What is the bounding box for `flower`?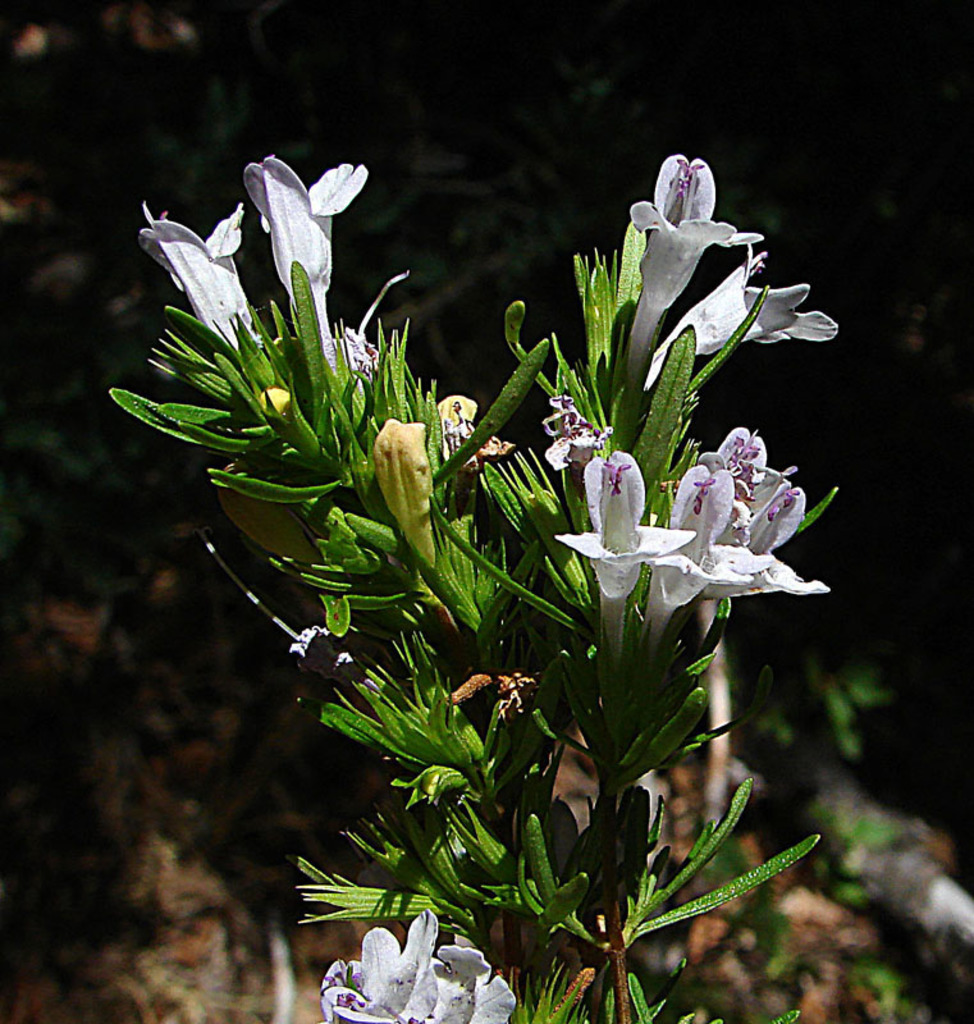
[425, 952, 516, 1023].
